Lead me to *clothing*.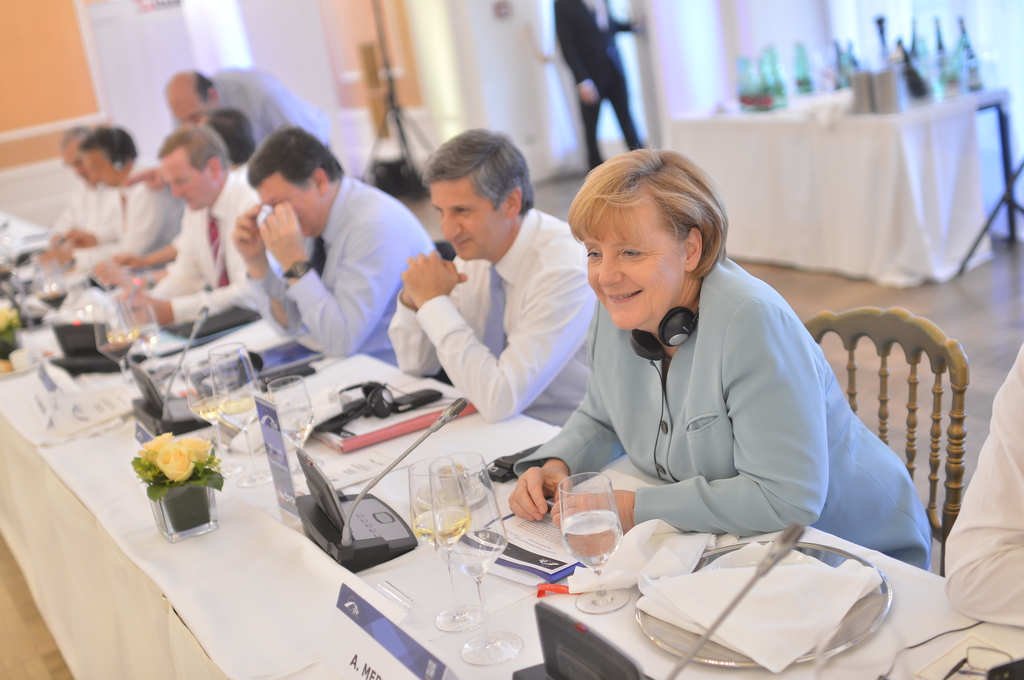
Lead to pyautogui.locateOnScreen(241, 166, 442, 360).
